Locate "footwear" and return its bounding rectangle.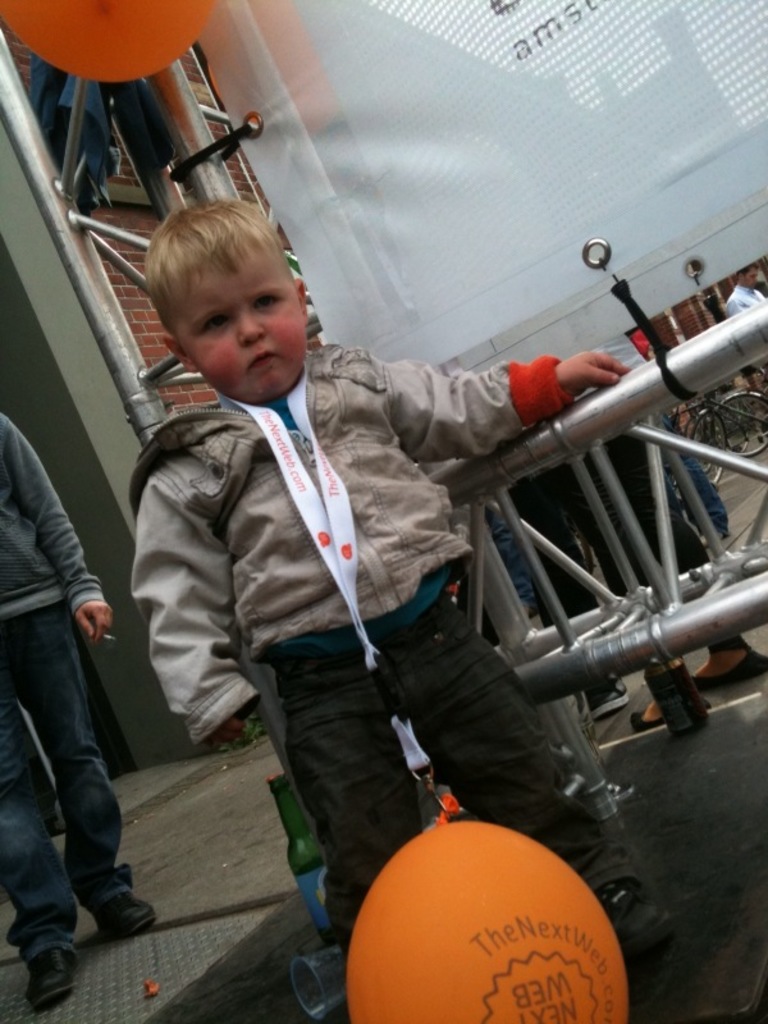
rect(24, 946, 74, 1007).
